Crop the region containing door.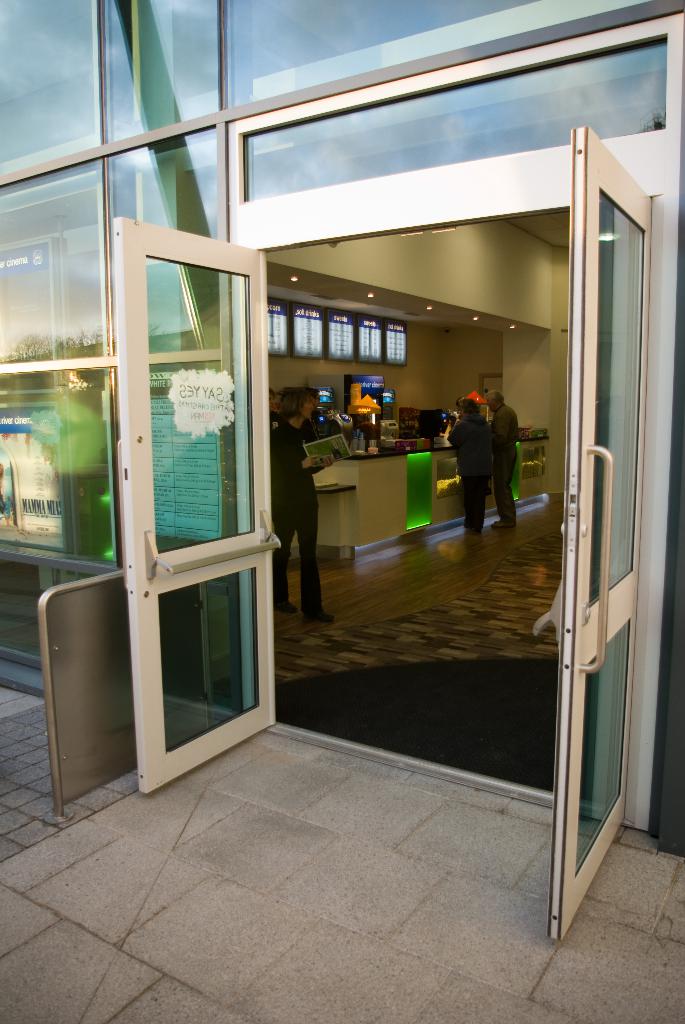
Crop region: <bbox>111, 216, 279, 794</bbox>.
